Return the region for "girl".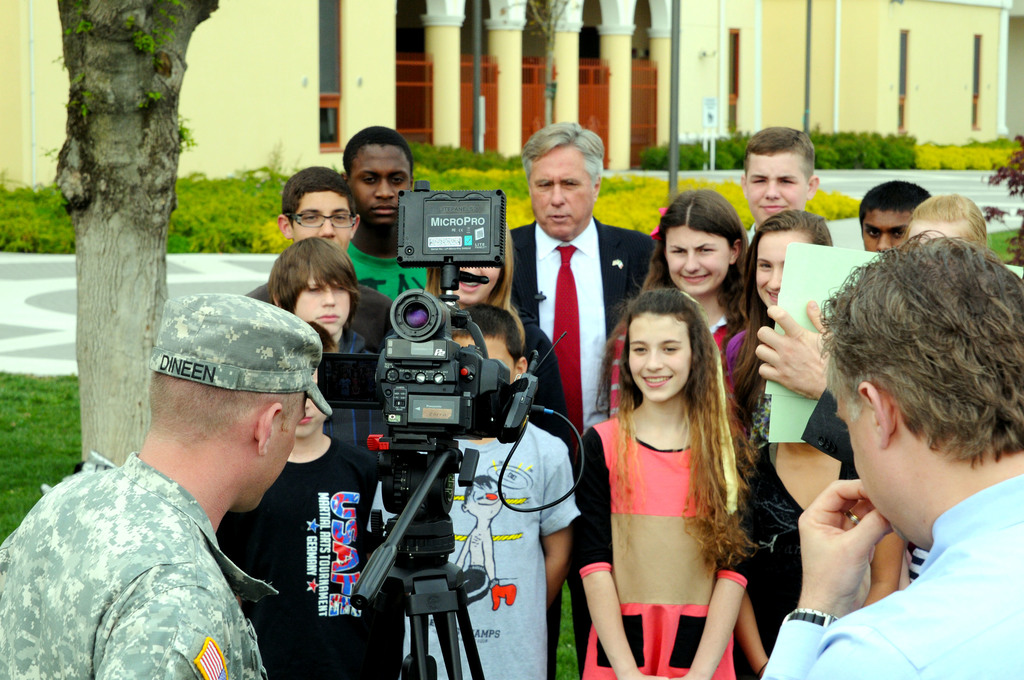
739,209,833,469.
